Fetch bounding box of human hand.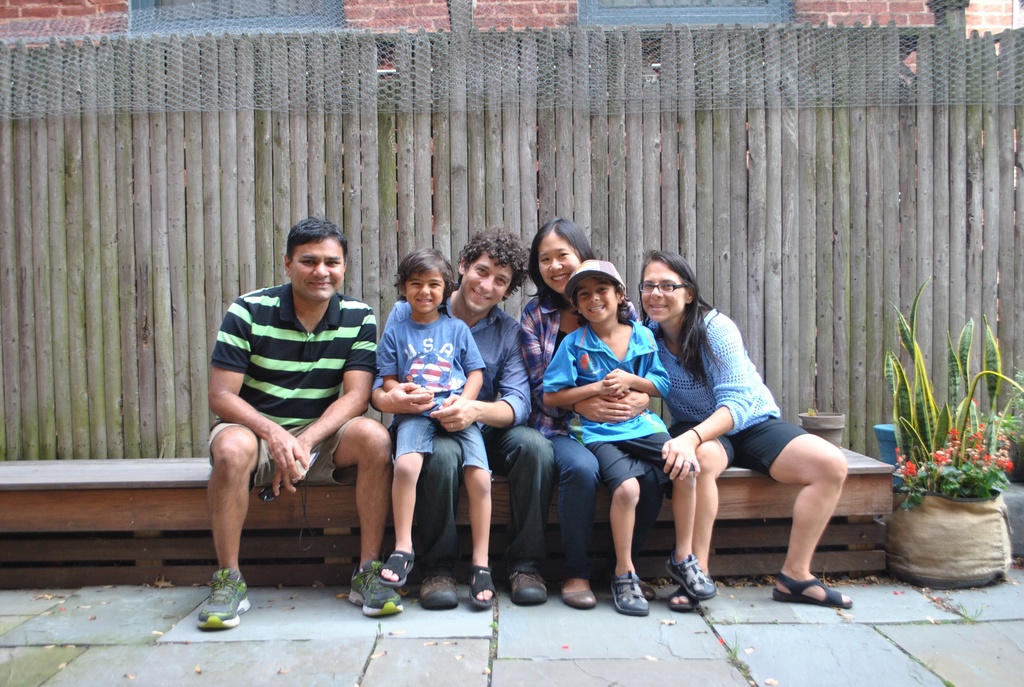
Bbox: (x1=382, y1=381, x2=435, y2=415).
